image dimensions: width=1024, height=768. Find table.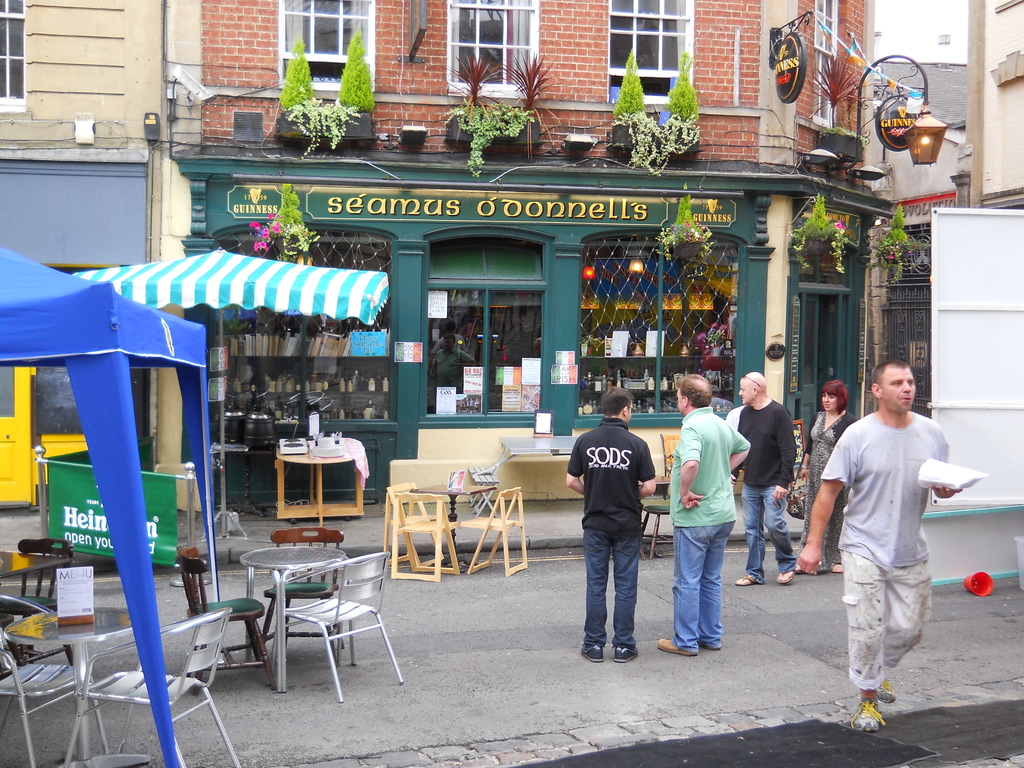
box=[236, 544, 351, 691].
